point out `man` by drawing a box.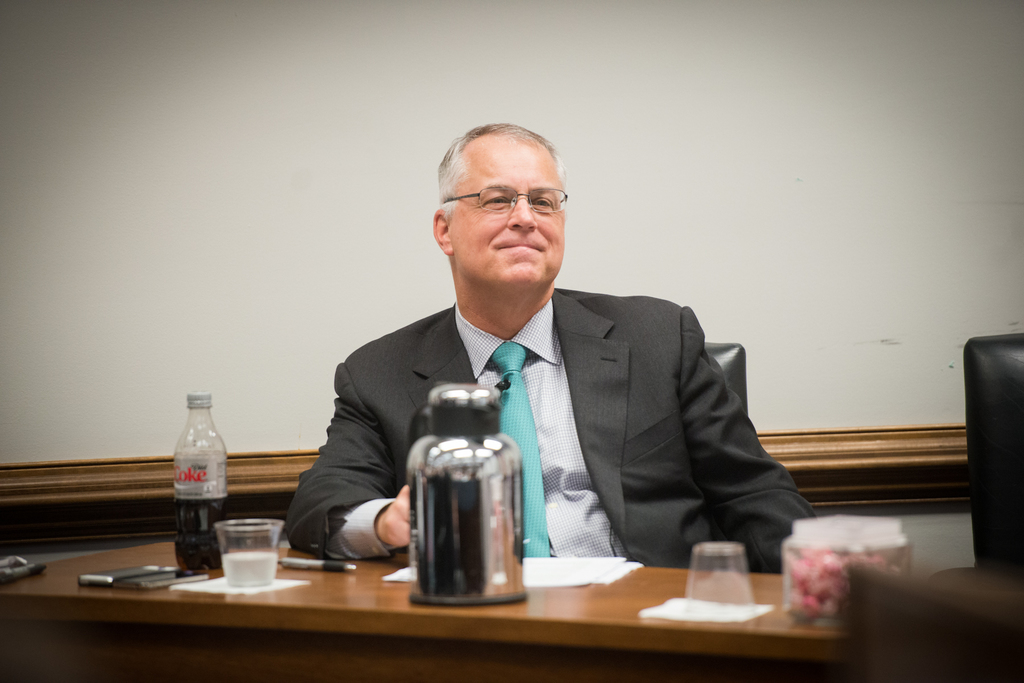
box=[280, 124, 817, 578].
